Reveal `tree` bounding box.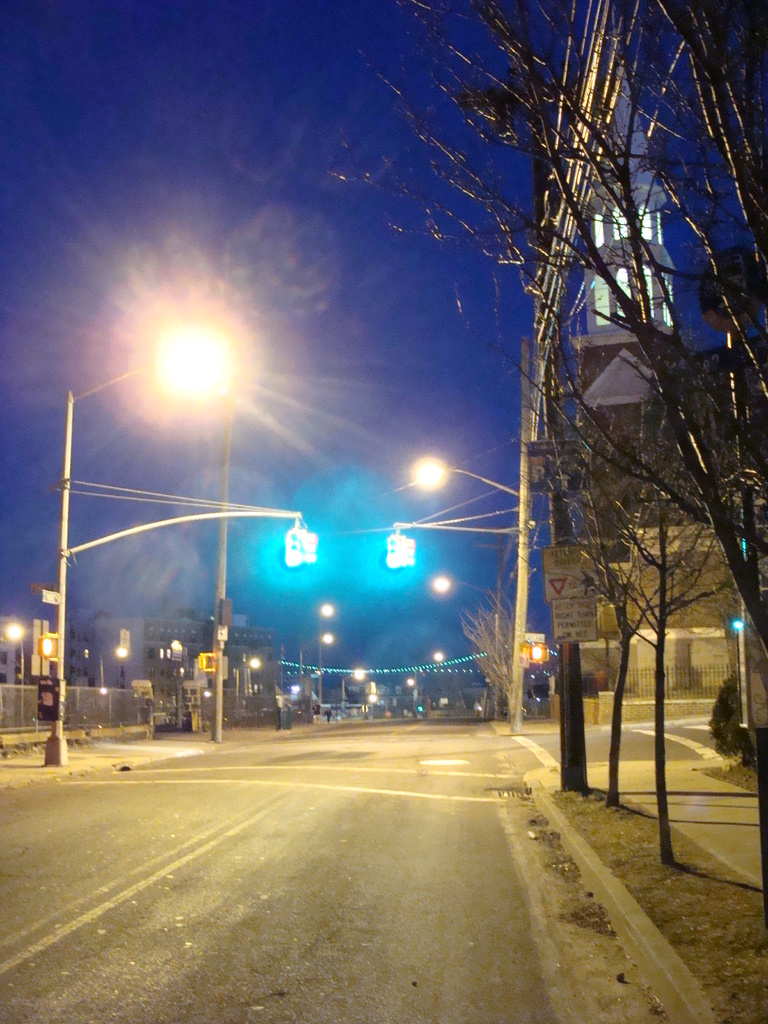
Revealed: locate(457, 583, 552, 733).
